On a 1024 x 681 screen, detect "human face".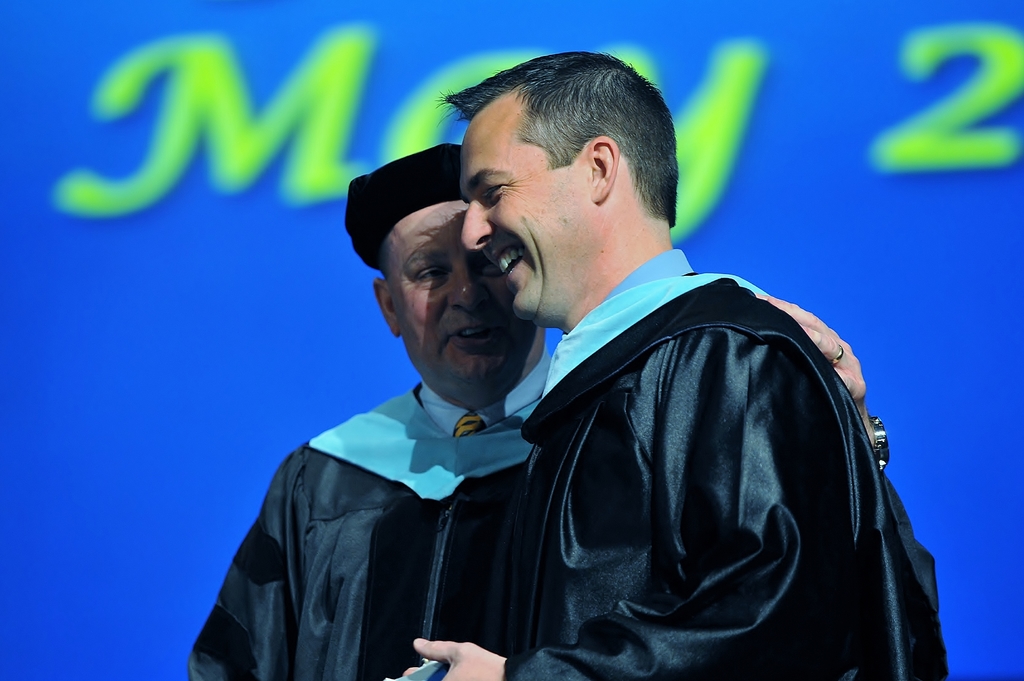
(x1=463, y1=109, x2=590, y2=320).
